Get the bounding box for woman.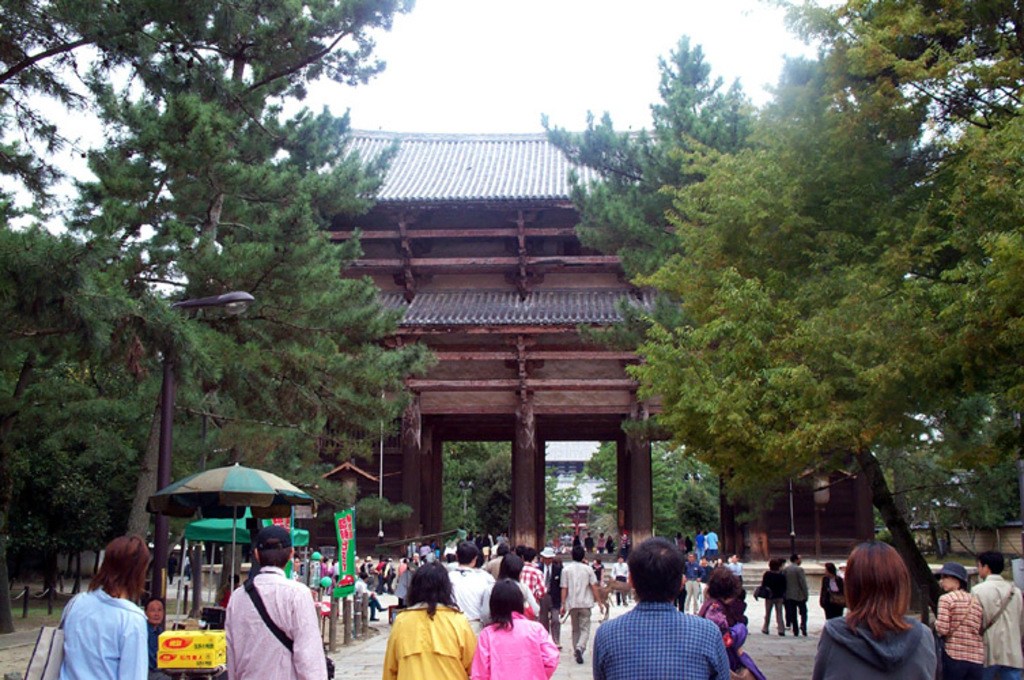
box=[57, 537, 152, 679].
